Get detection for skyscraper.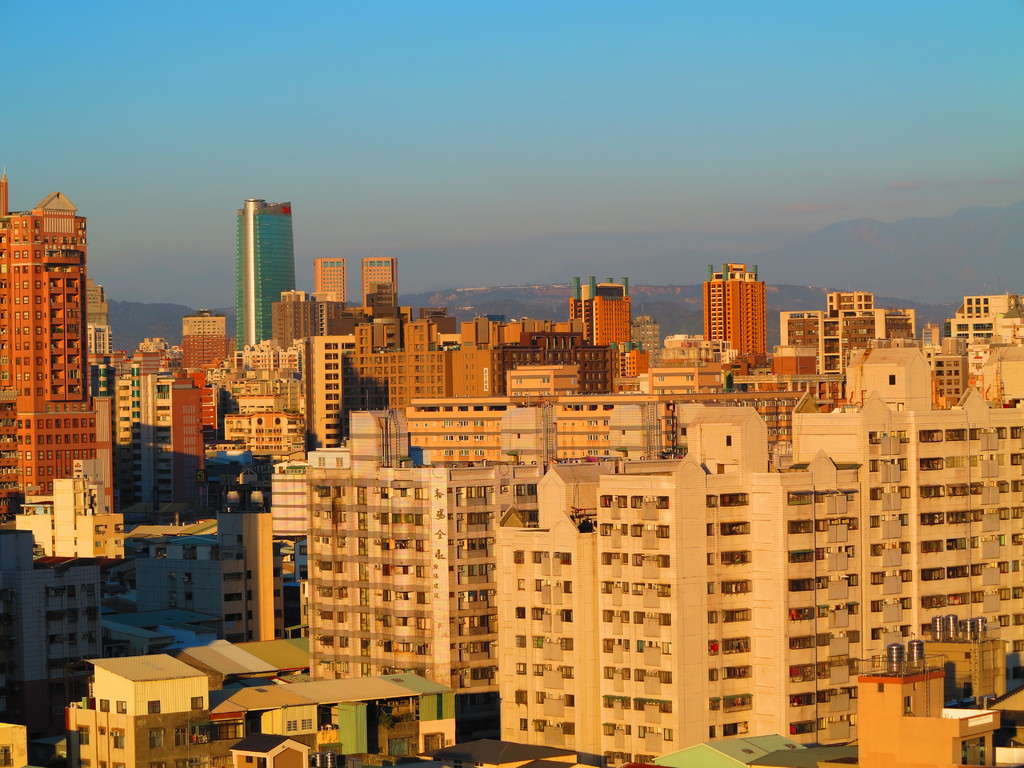
Detection: l=660, t=385, r=814, b=451.
